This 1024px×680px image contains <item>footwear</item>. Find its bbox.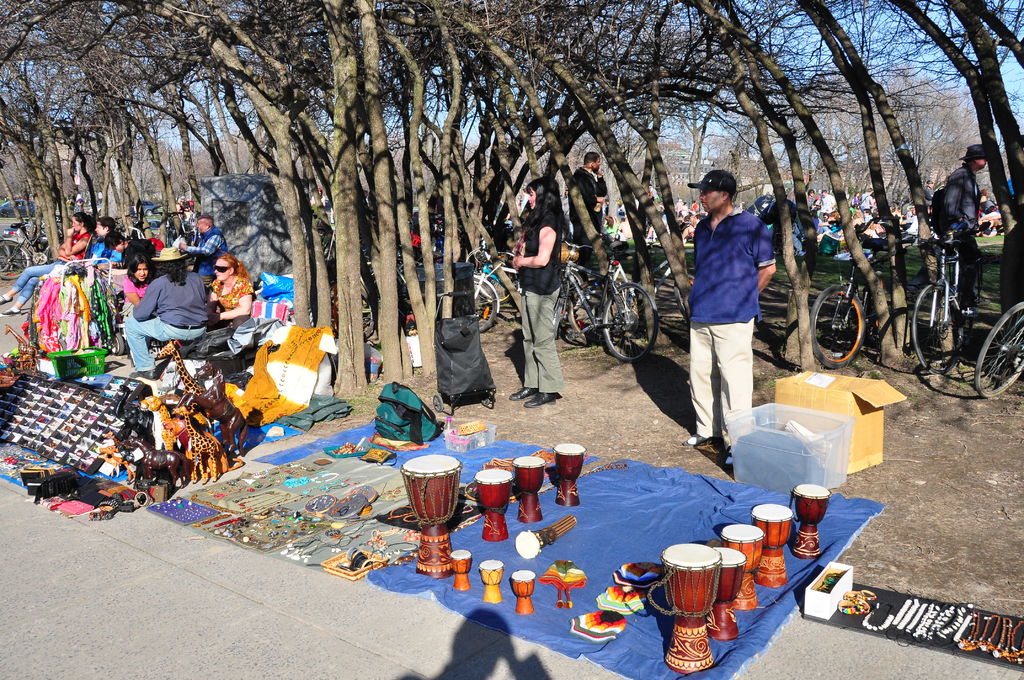
(0,306,22,319).
